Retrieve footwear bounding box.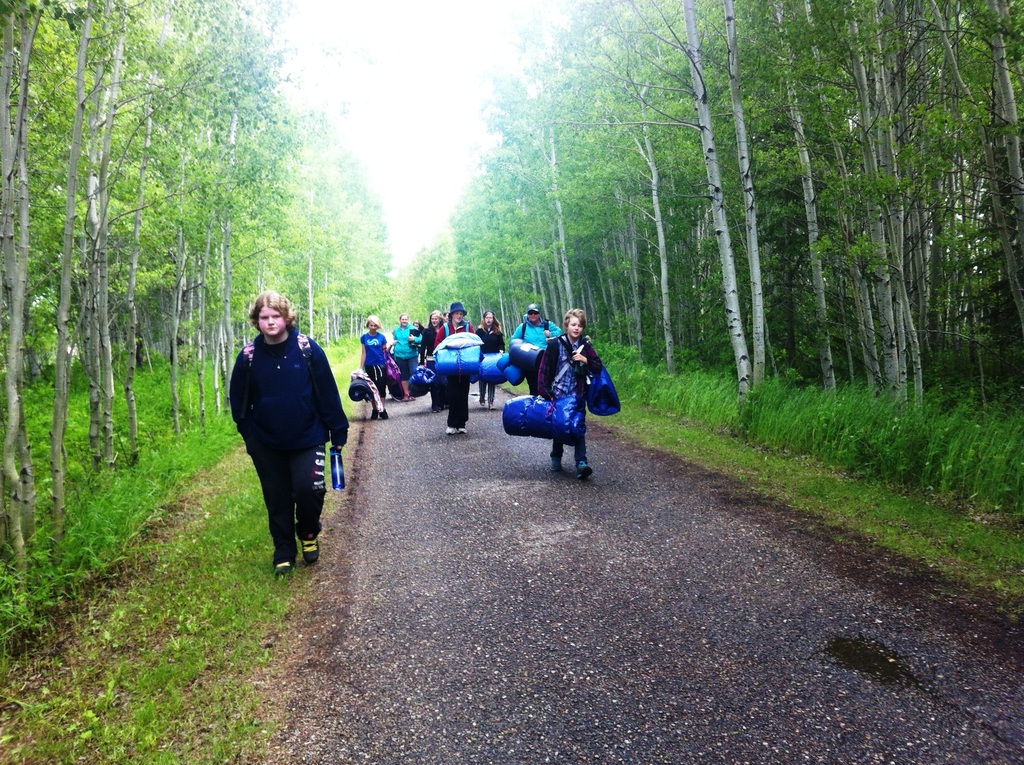
Bounding box: (549, 454, 563, 479).
